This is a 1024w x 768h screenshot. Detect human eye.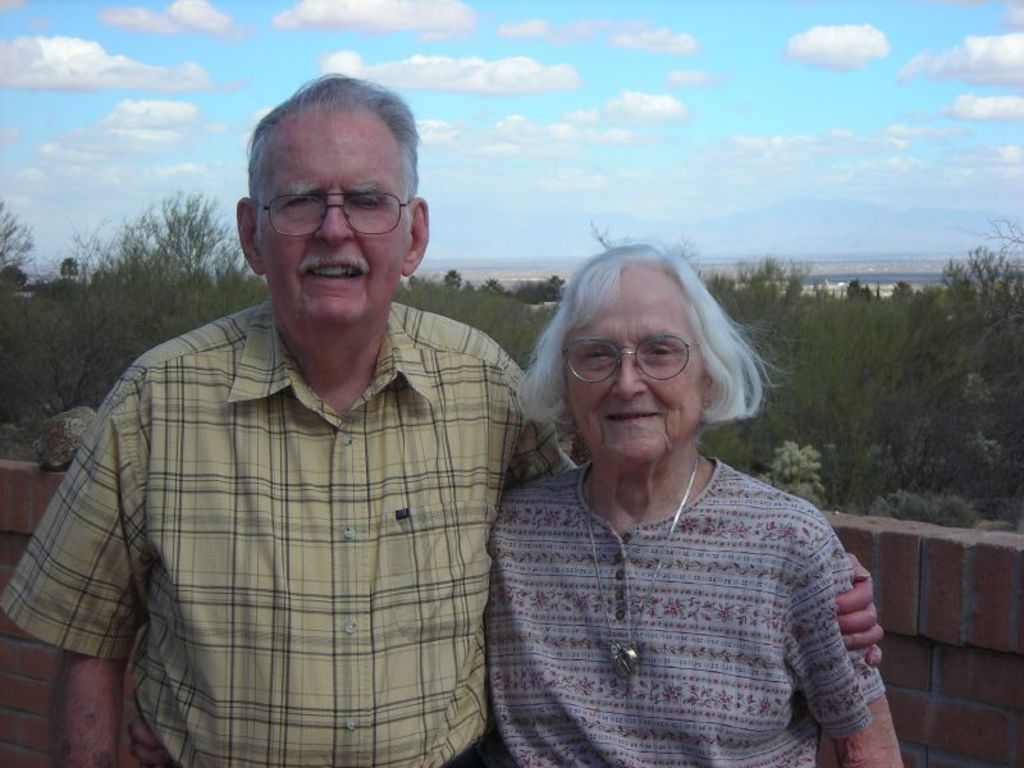
579, 348, 617, 364.
